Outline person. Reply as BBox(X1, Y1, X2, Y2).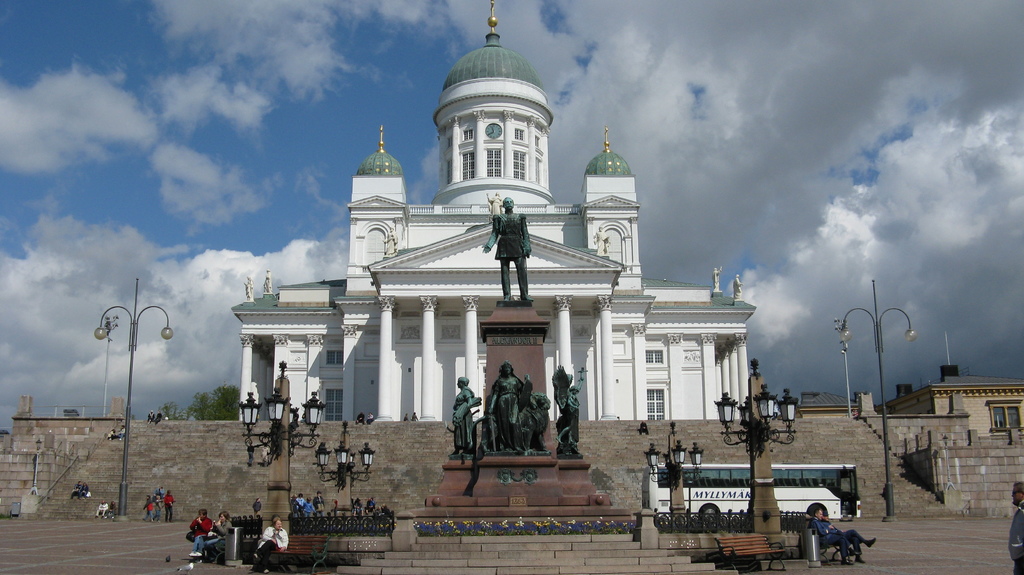
BBox(454, 378, 476, 453).
